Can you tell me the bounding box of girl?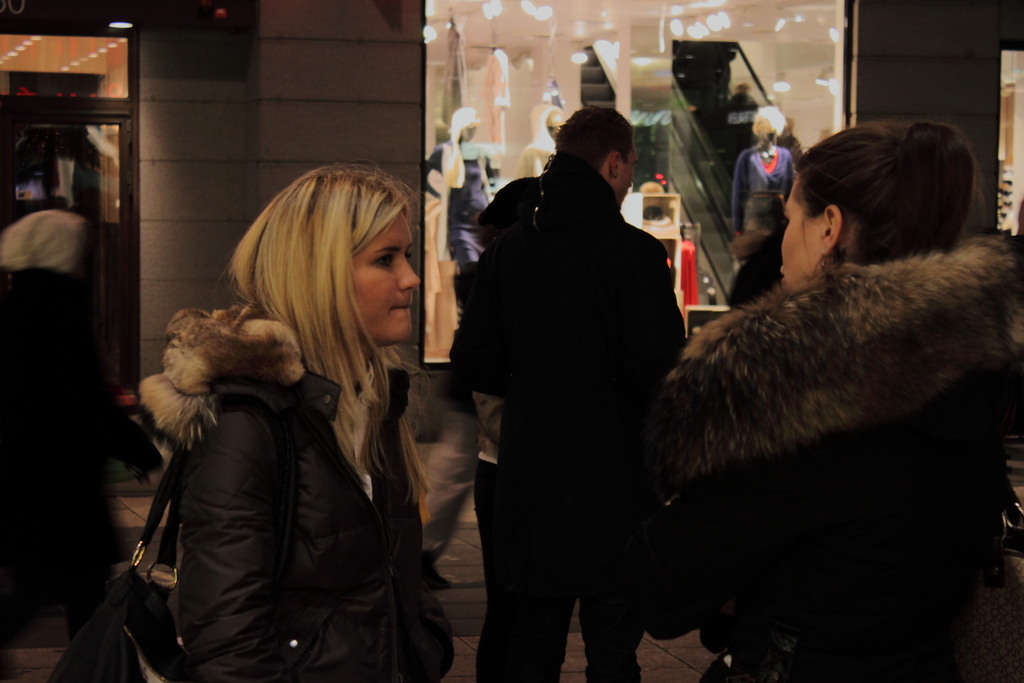
left=168, top=158, right=456, bottom=682.
